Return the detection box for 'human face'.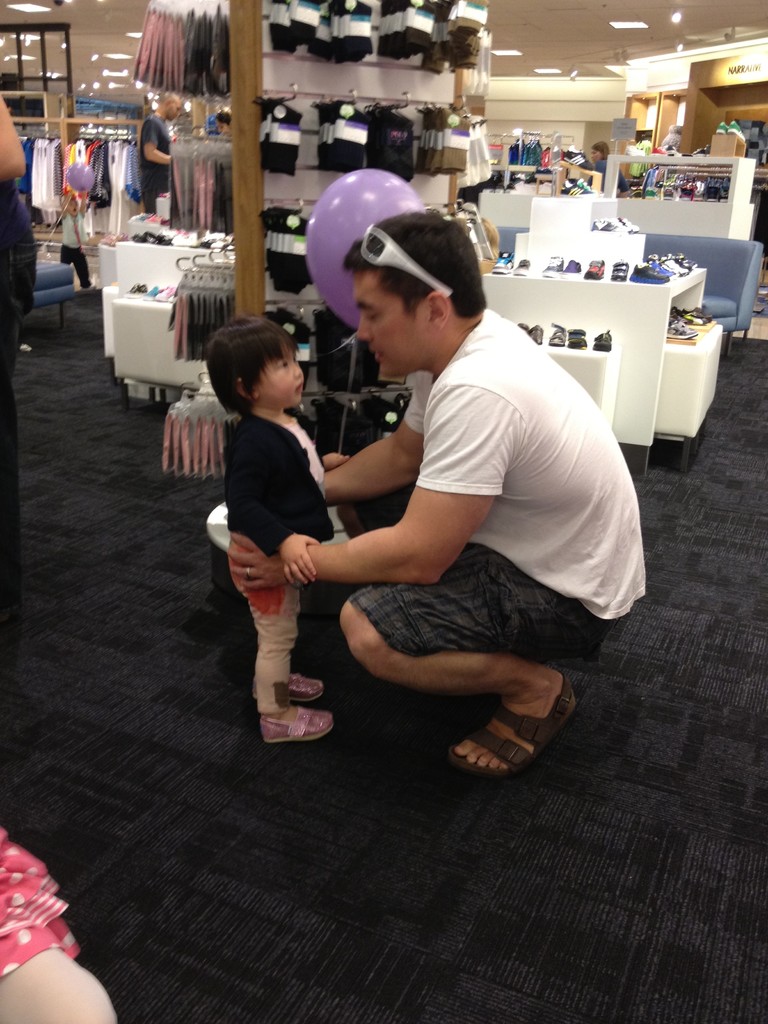
(x1=260, y1=339, x2=302, y2=409).
